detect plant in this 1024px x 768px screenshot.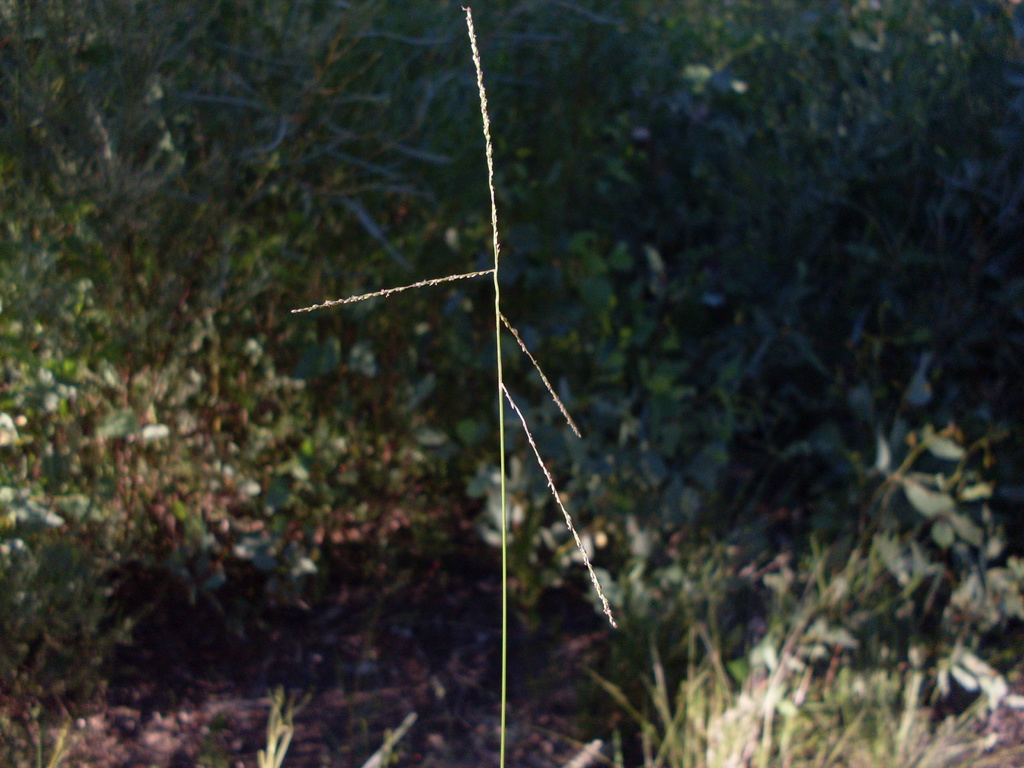
Detection: bbox=[201, 706, 225, 767].
